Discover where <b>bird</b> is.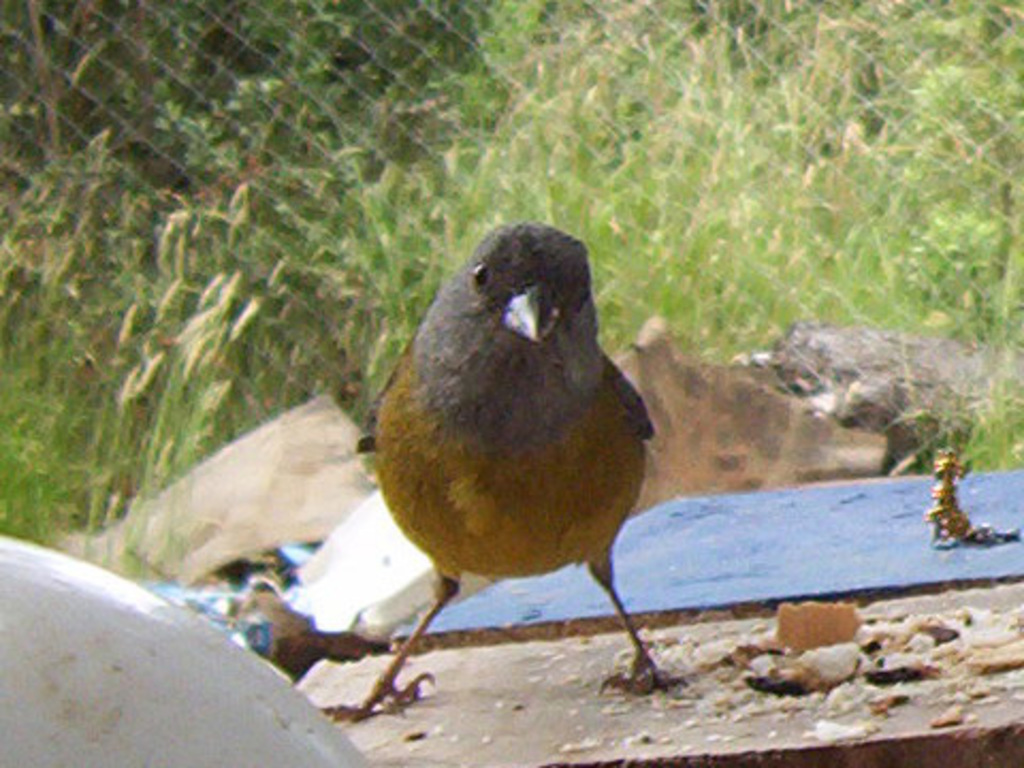
Discovered at {"x1": 354, "y1": 228, "x2": 666, "y2": 706}.
